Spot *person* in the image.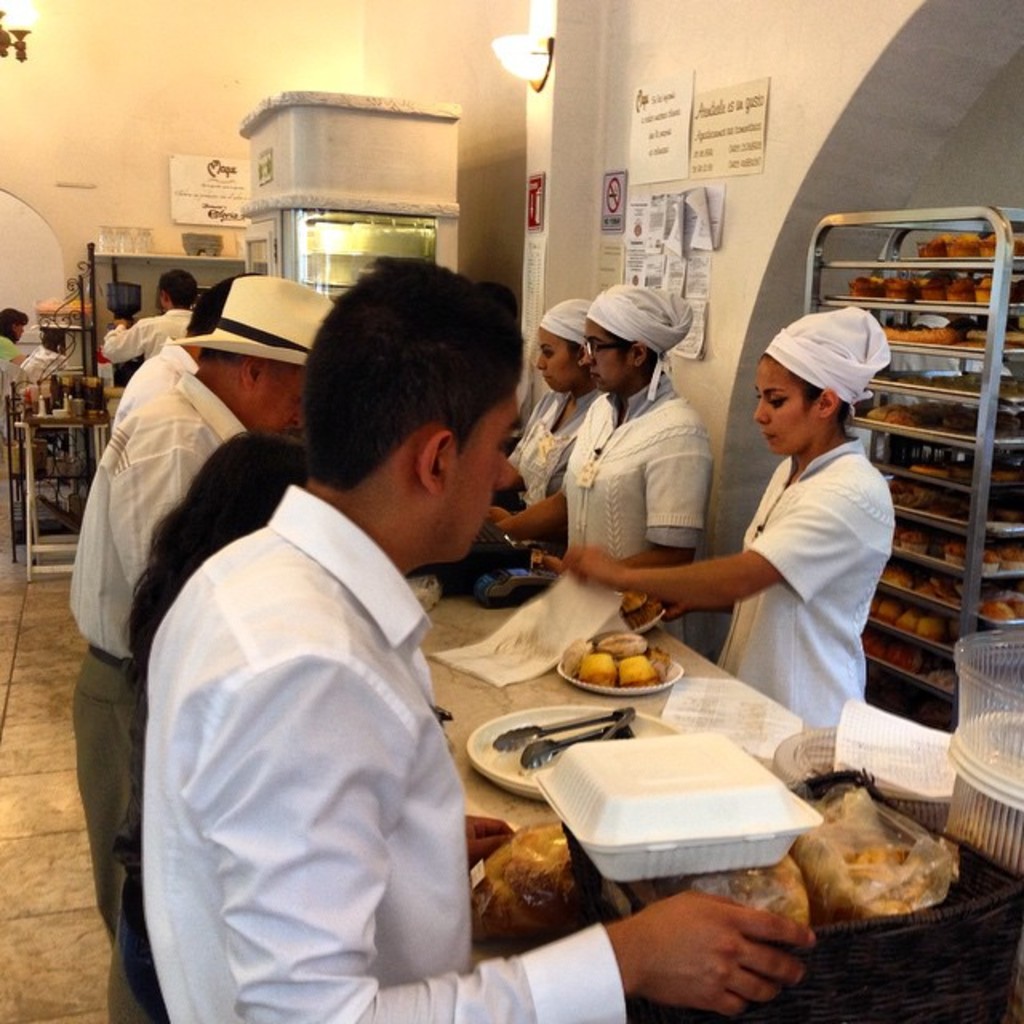
*person* found at BBox(499, 304, 597, 565).
